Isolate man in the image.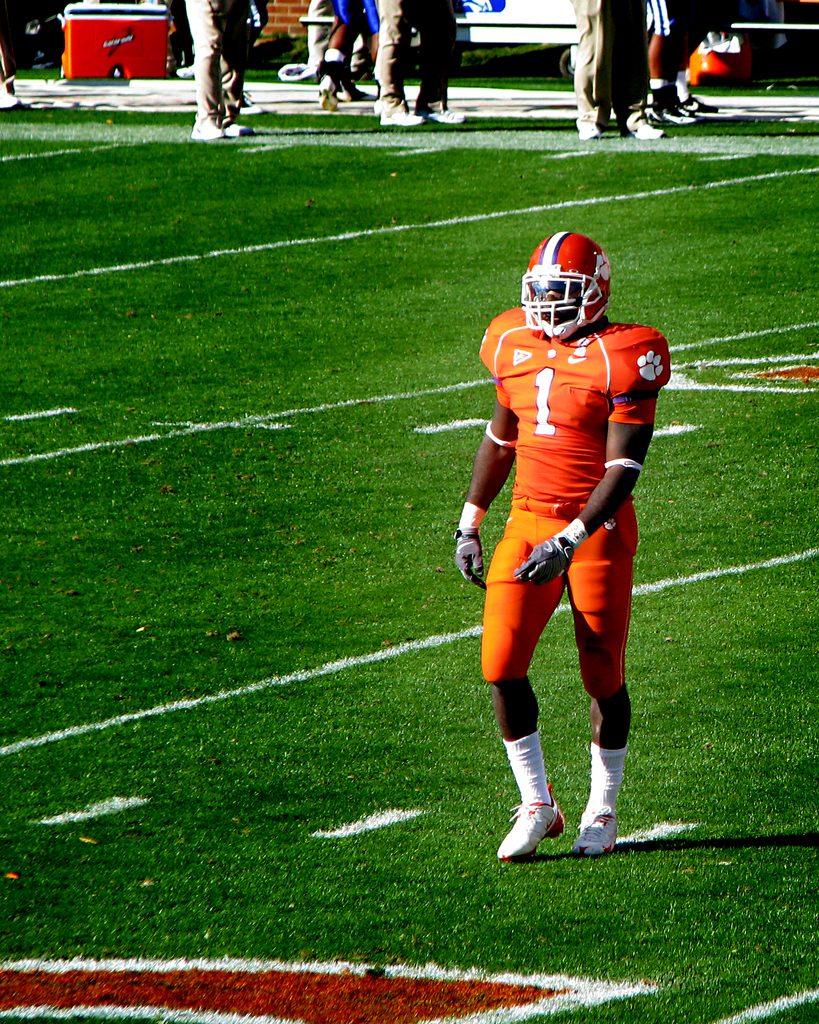
Isolated region: {"left": 564, "top": 0, "right": 663, "bottom": 138}.
